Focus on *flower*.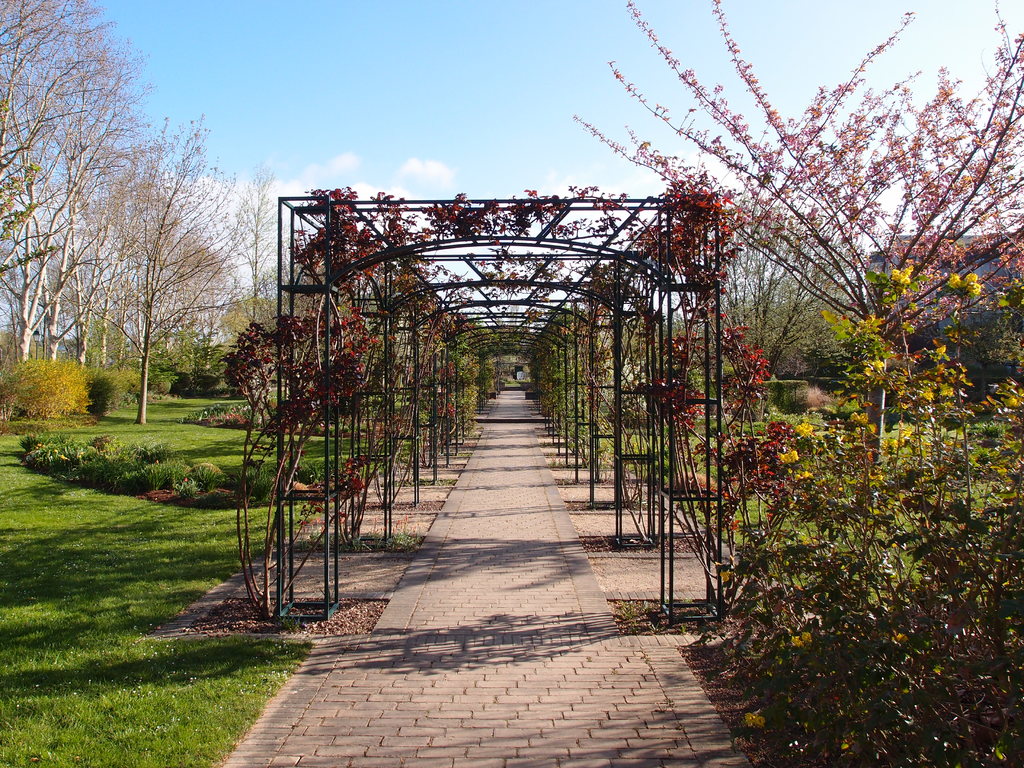
Focused at rect(948, 271, 982, 294).
